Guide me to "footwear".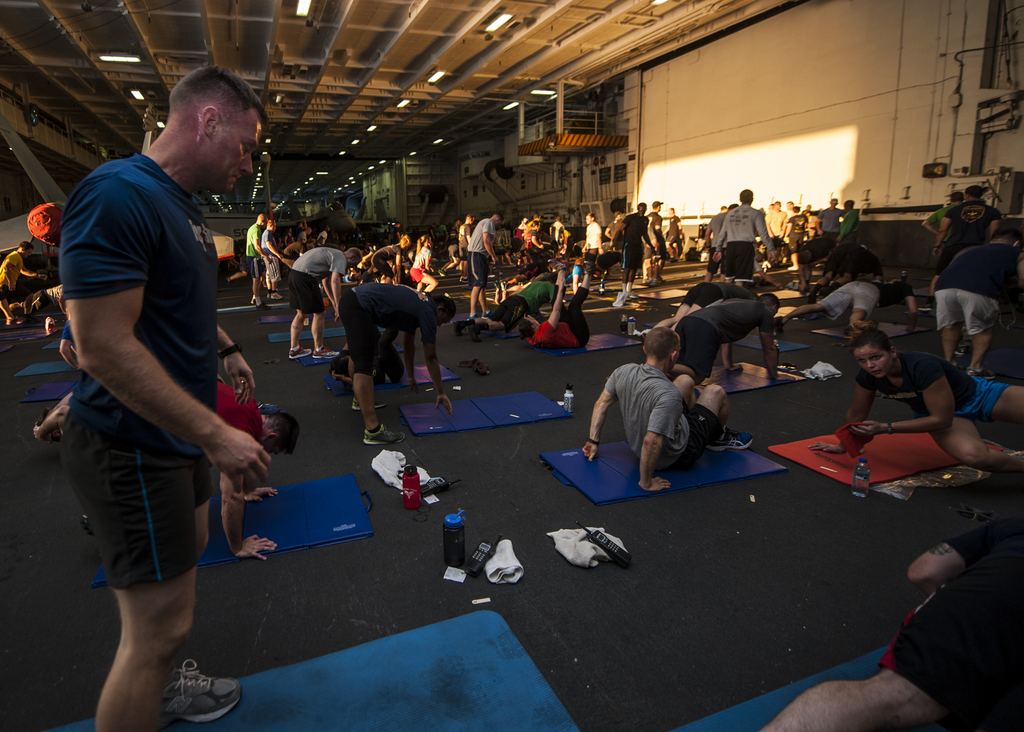
Guidance: Rect(158, 668, 242, 724).
